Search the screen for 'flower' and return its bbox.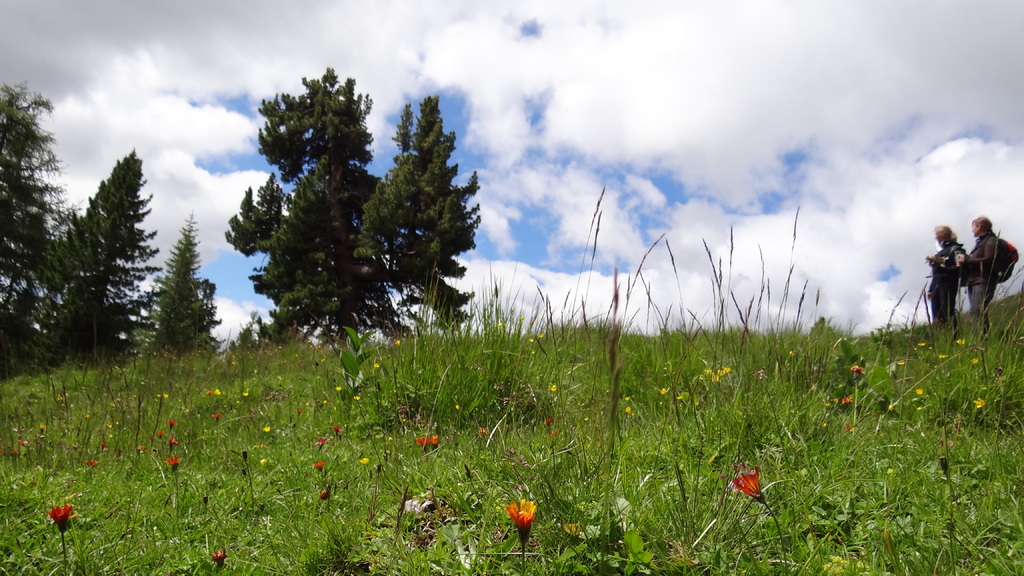
Found: bbox=[412, 435, 428, 456].
